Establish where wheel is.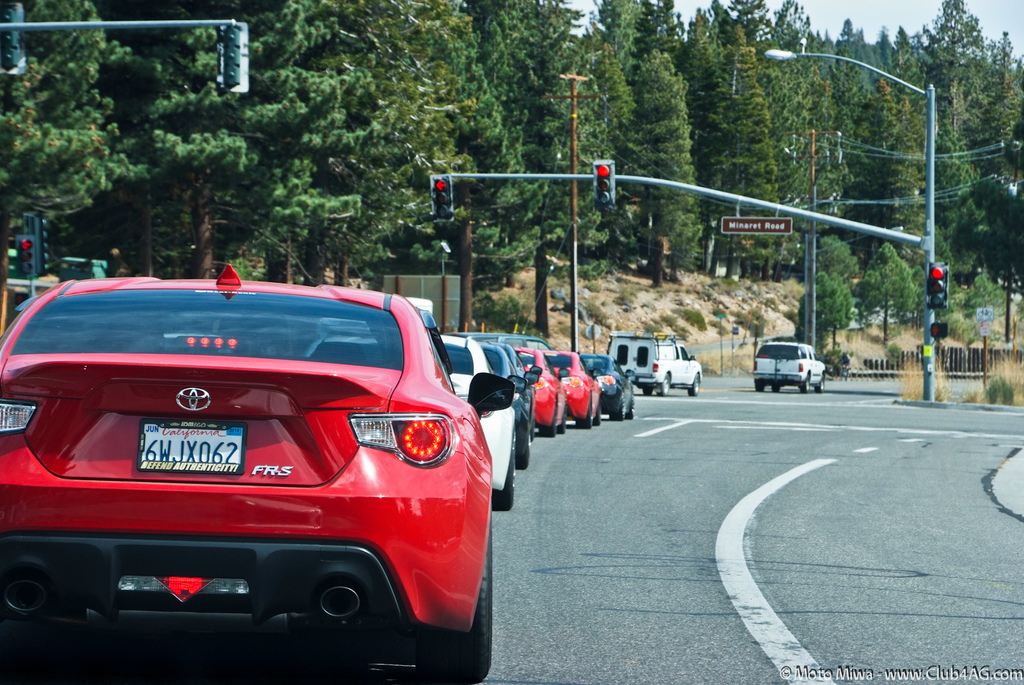
Established at [755, 380, 765, 392].
